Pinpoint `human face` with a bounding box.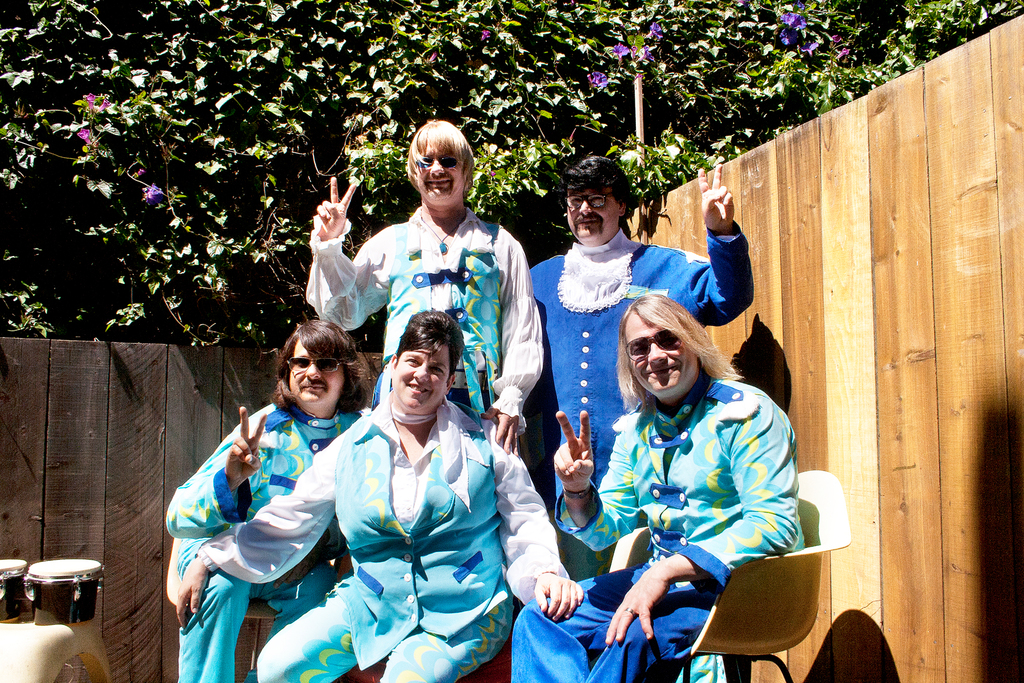
{"x1": 290, "y1": 343, "x2": 346, "y2": 407}.
